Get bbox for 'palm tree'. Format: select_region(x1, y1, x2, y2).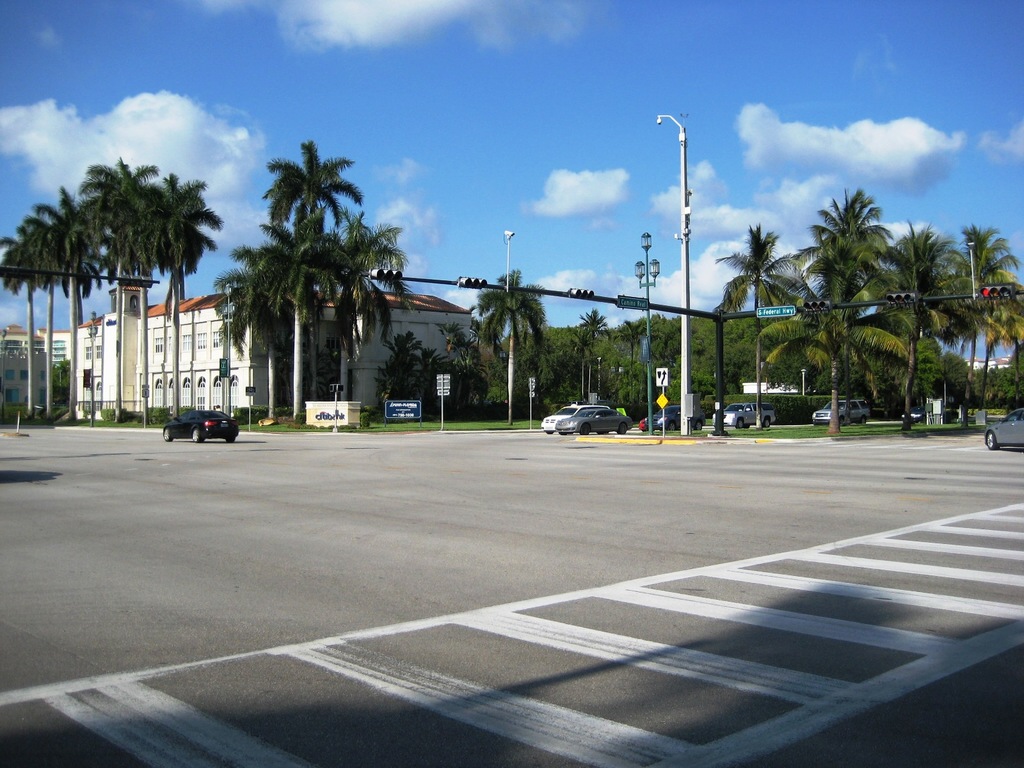
select_region(800, 189, 891, 433).
